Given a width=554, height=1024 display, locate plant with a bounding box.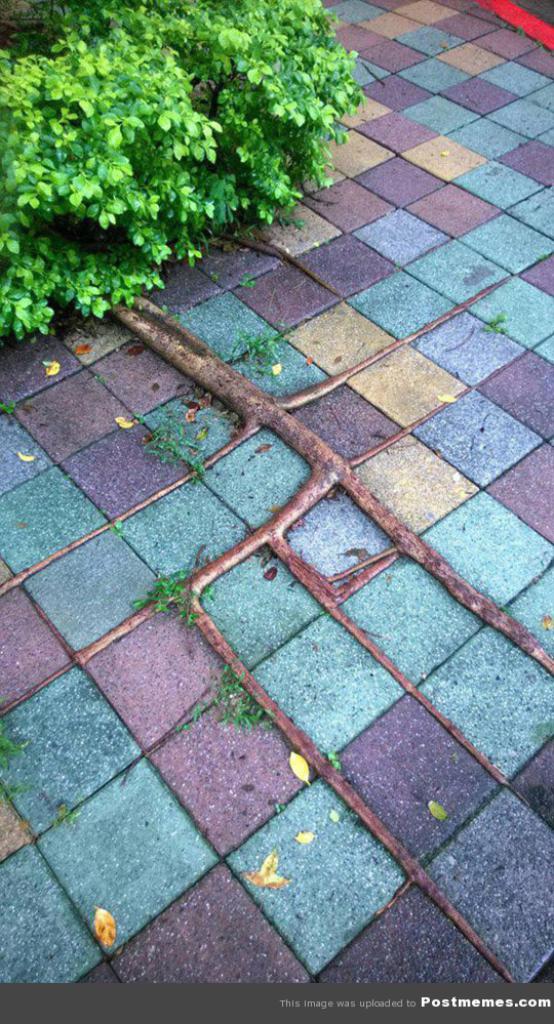
Located: 0/705/57/797.
